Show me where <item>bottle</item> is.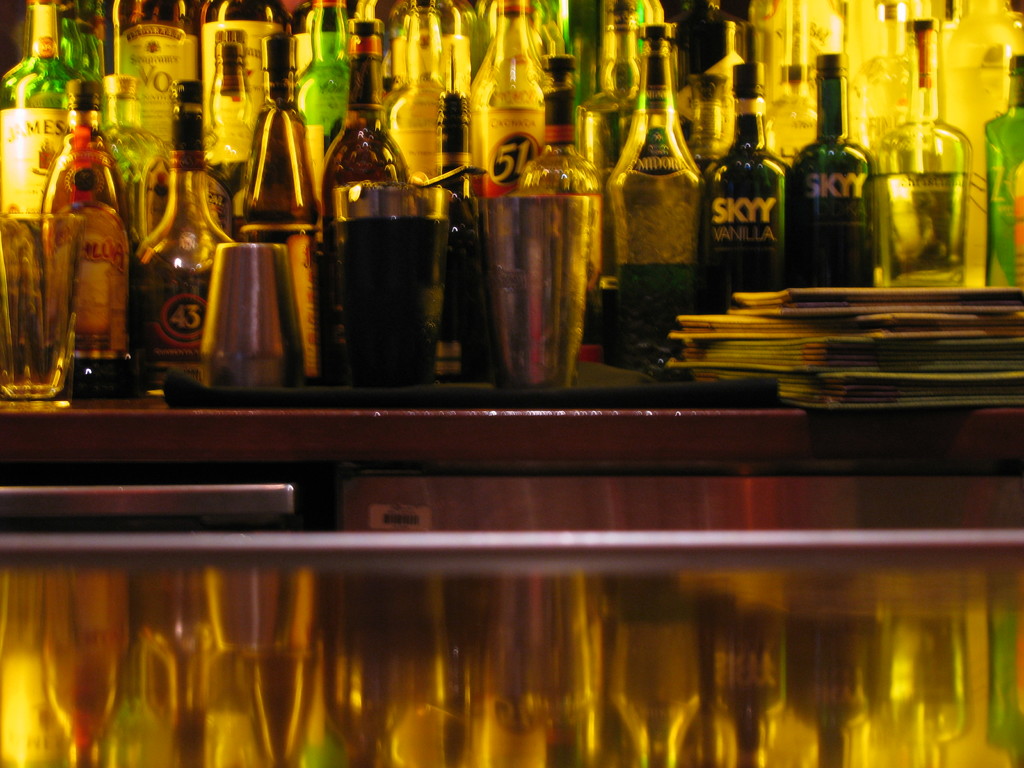
<item>bottle</item> is at left=869, top=13, right=965, bottom=286.
